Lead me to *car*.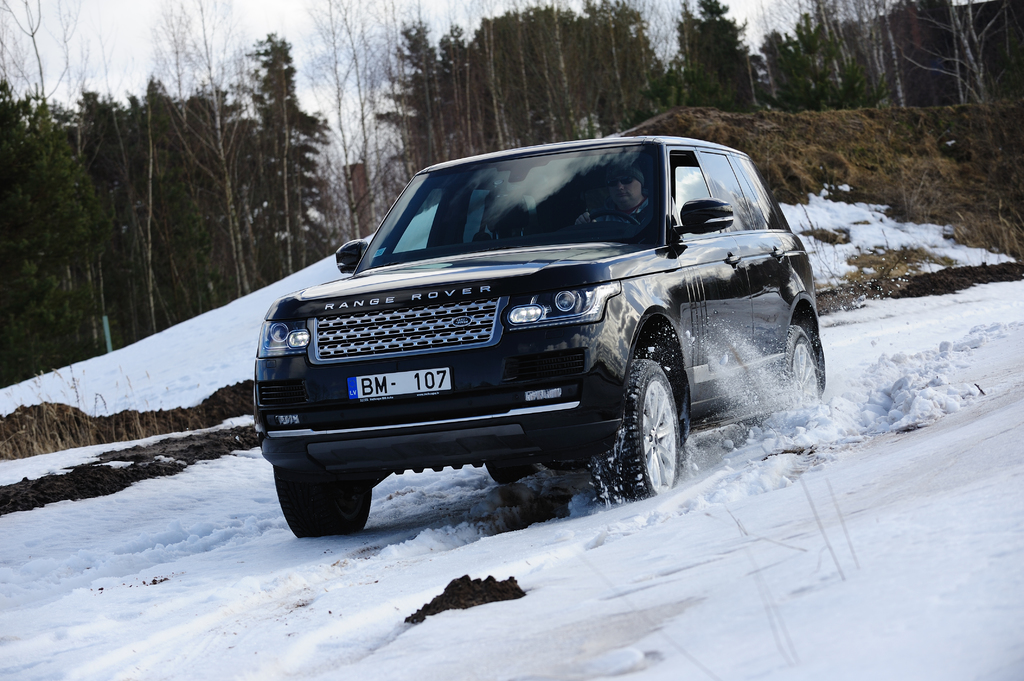
Lead to {"left": 255, "top": 136, "right": 840, "bottom": 550}.
